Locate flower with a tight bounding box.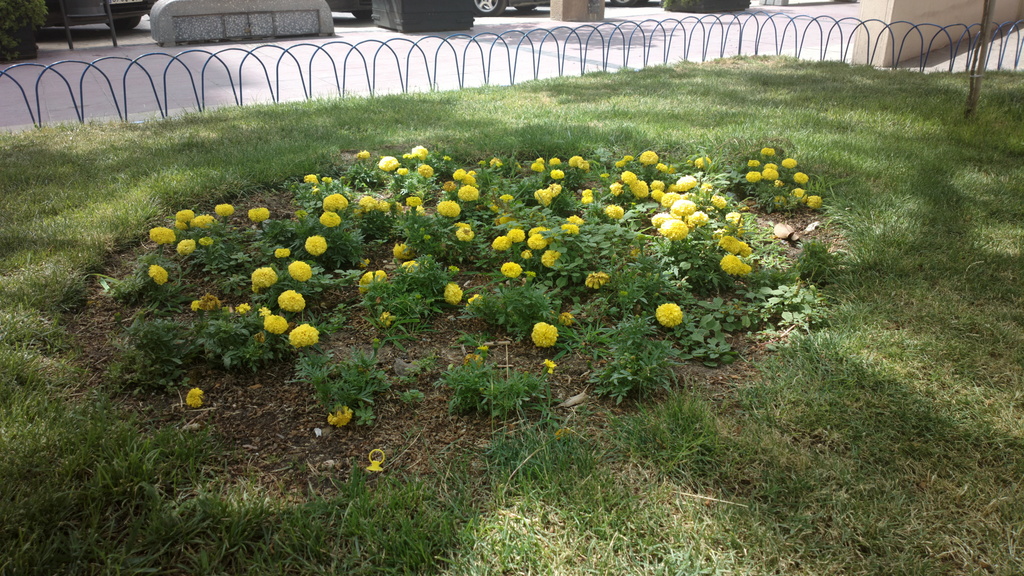
[left=412, top=146, right=428, bottom=159].
